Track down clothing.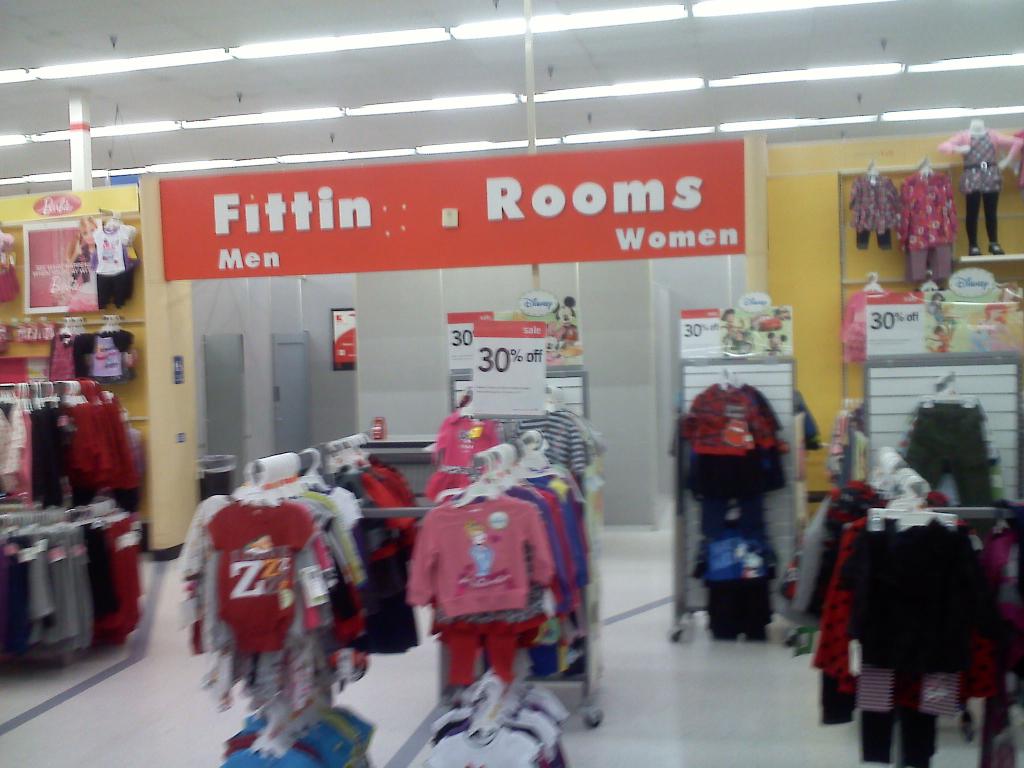
Tracked to box=[77, 392, 111, 483].
